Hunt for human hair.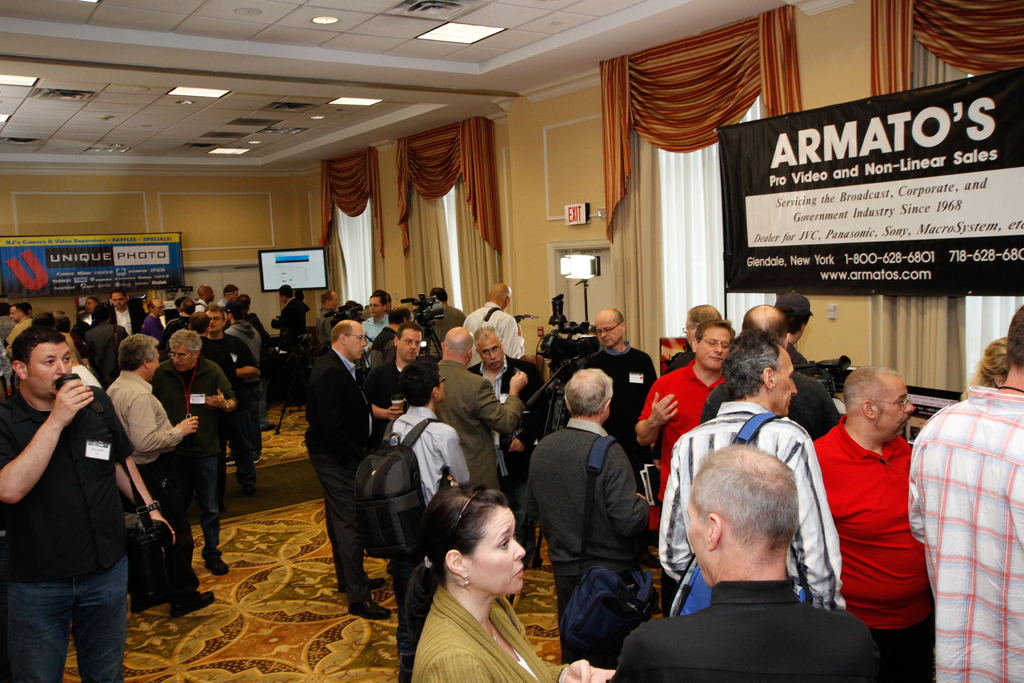
Hunted down at (180, 297, 194, 312).
